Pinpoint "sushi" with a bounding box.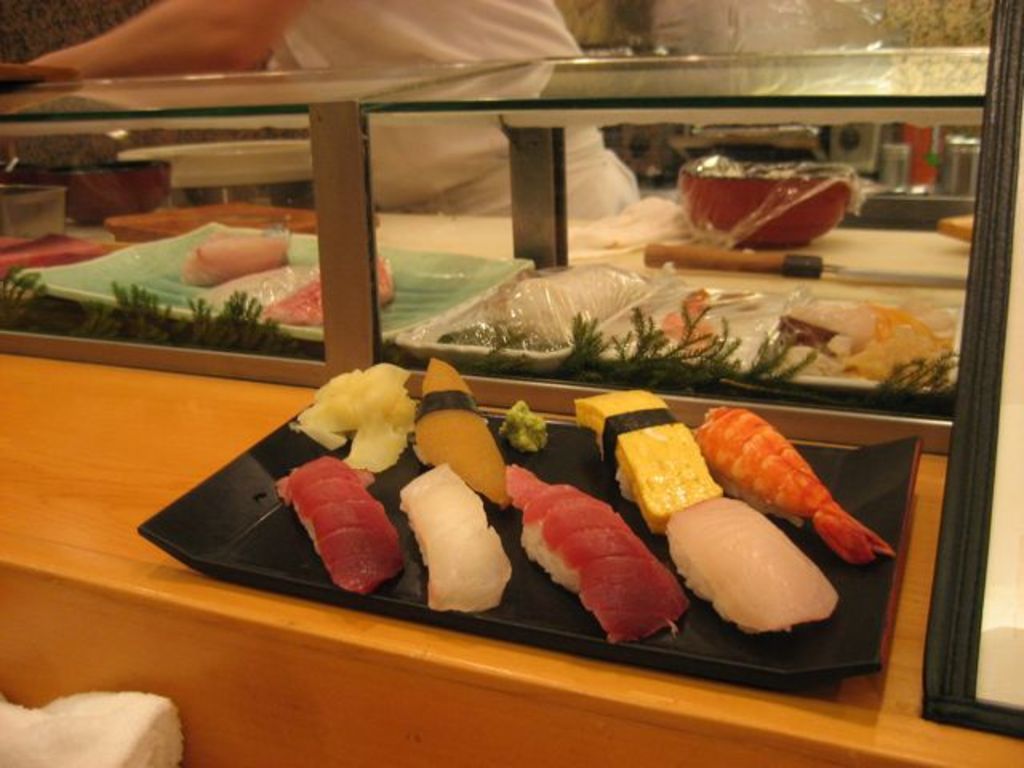
[x1=272, y1=458, x2=398, y2=592].
